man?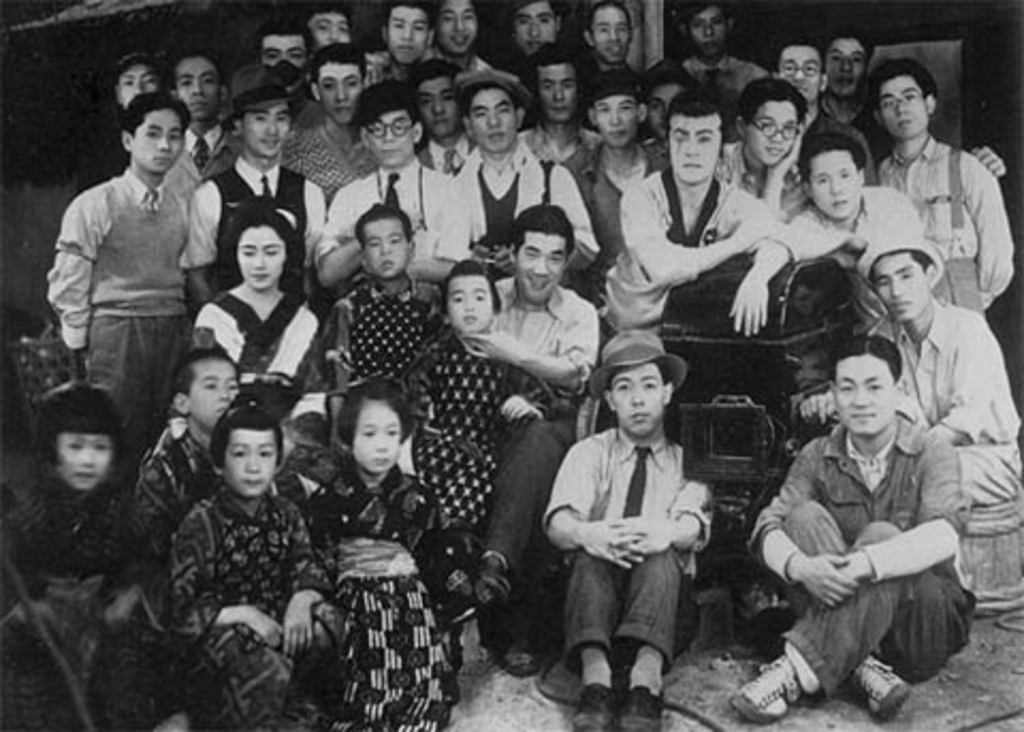
[194, 87, 331, 305]
